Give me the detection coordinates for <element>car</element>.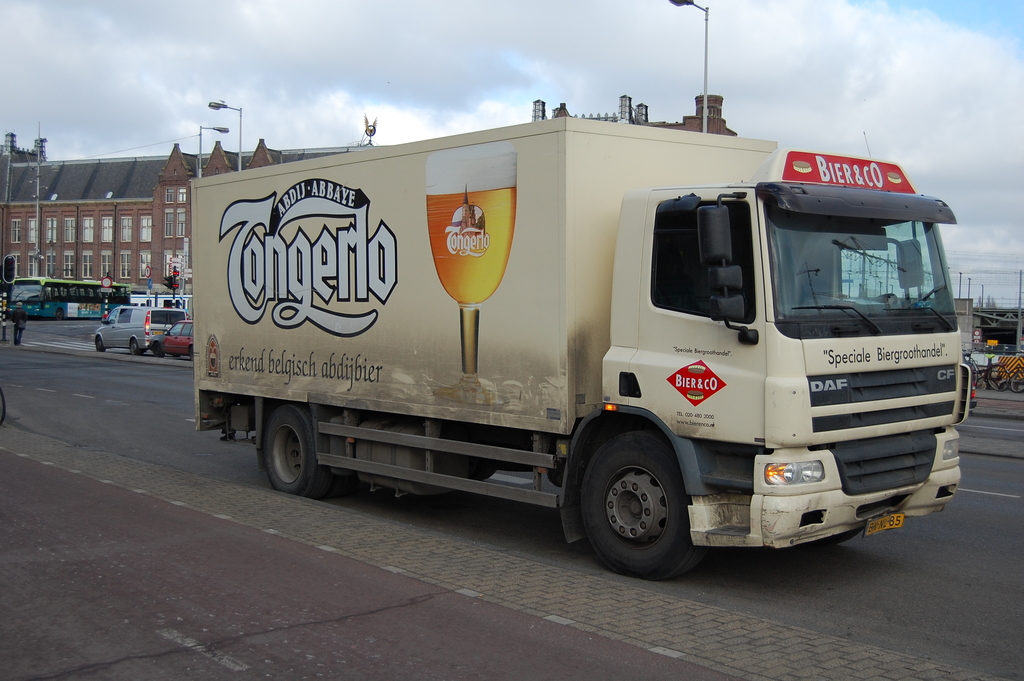
<box>148,315,193,358</box>.
